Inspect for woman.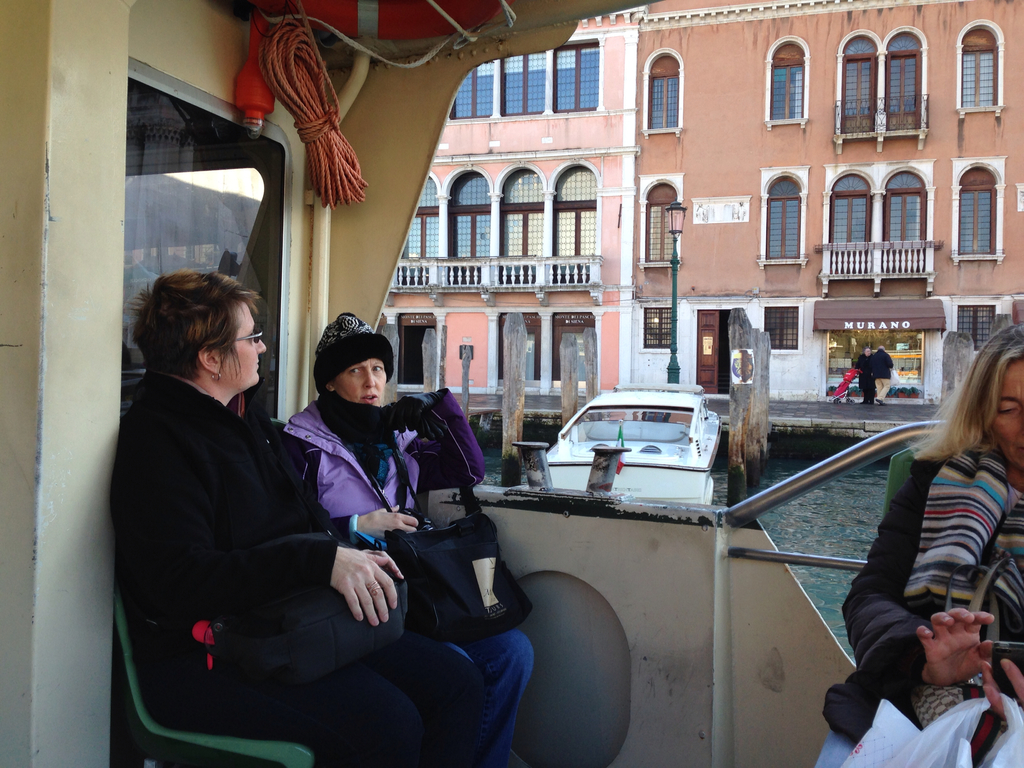
Inspection: crop(280, 306, 545, 767).
